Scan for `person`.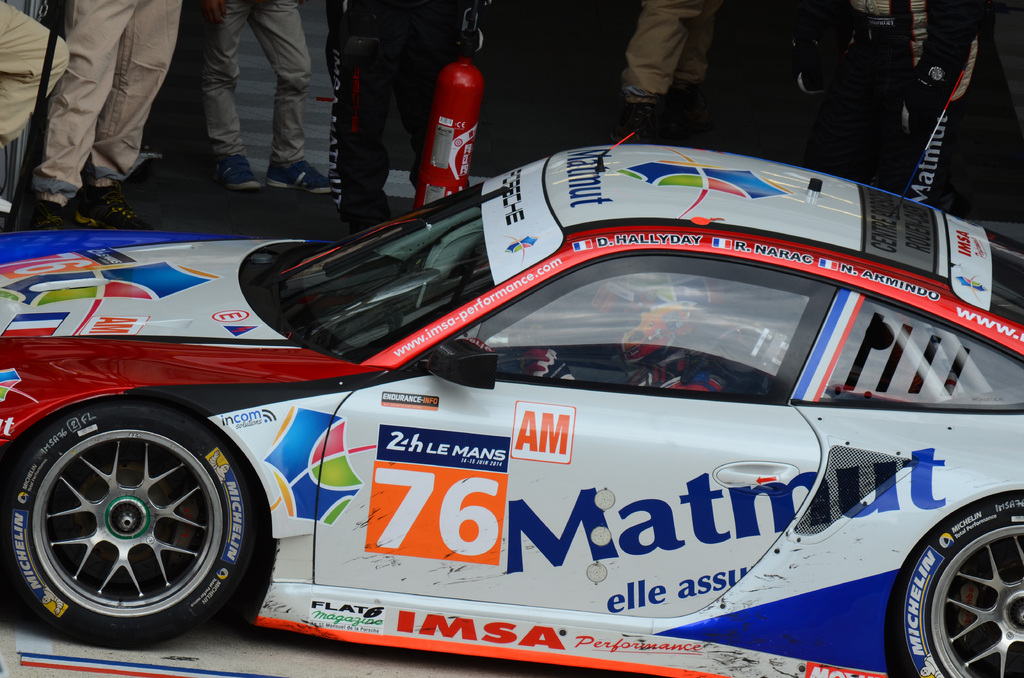
Scan result: [204, 0, 317, 209].
